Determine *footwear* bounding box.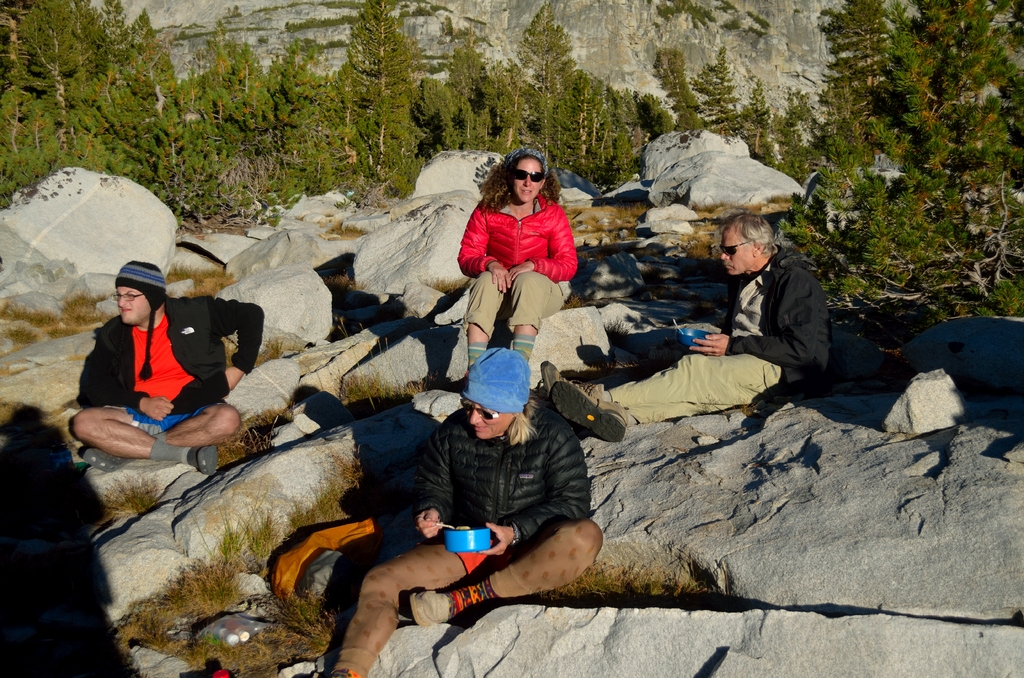
Determined: 548, 380, 628, 444.
